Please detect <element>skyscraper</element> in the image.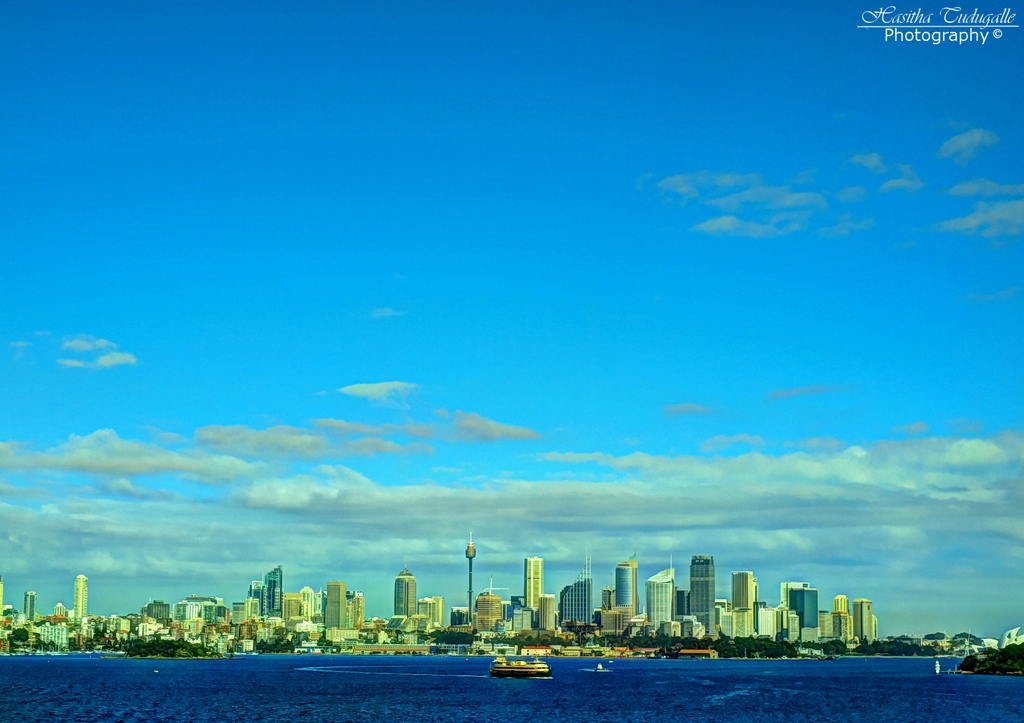
[x1=614, y1=551, x2=640, y2=612].
